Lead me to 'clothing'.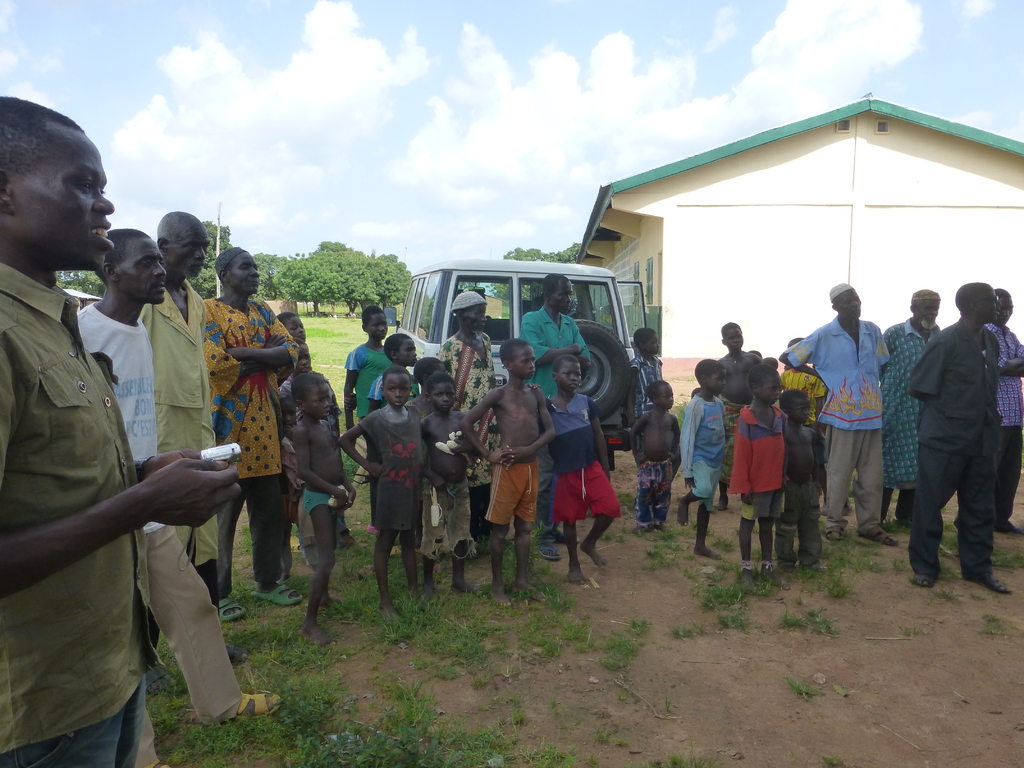
Lead to 980/323/1023/511.
